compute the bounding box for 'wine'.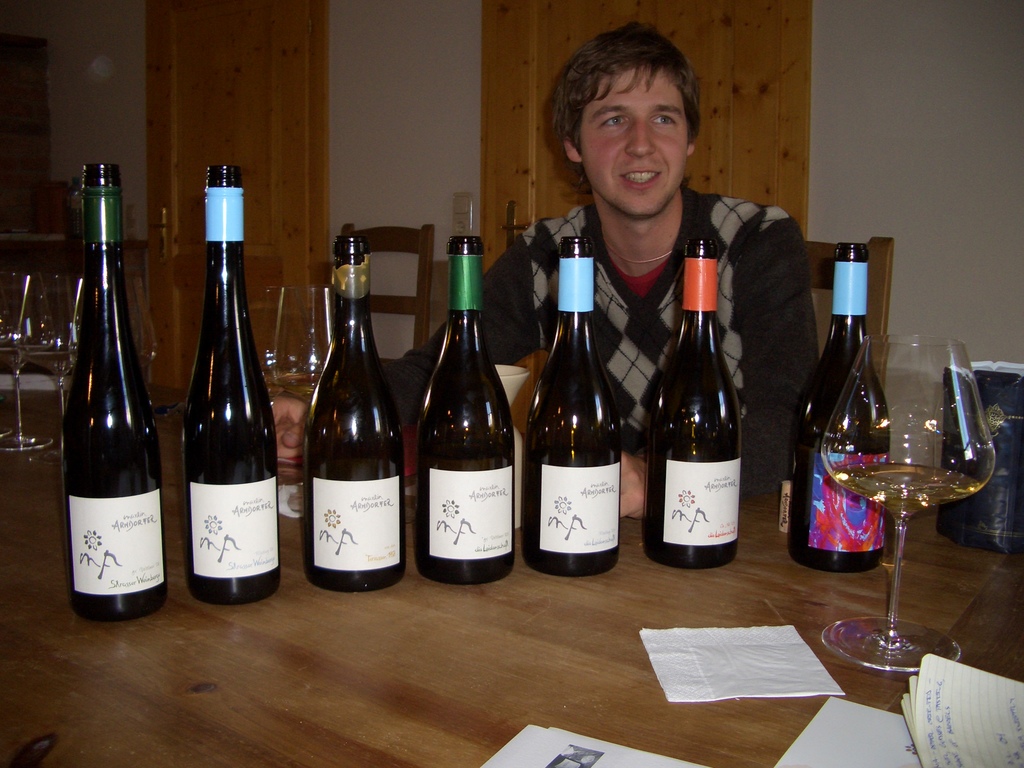
box=[302, 234, 406, 590].
